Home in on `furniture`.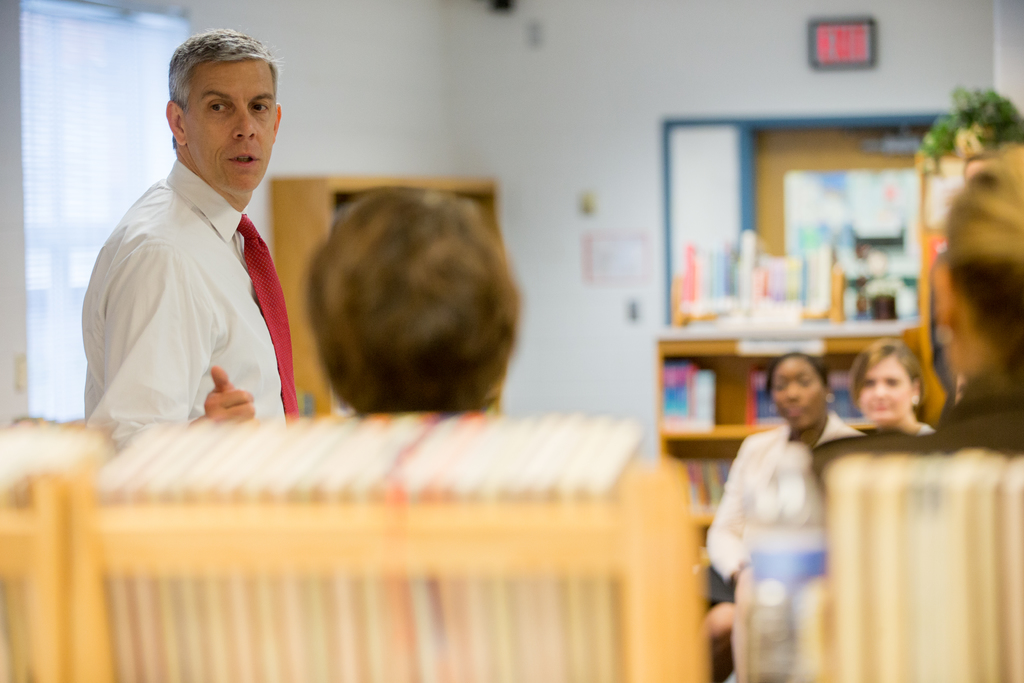
Homed in at bbox(655, 320, 948, 551).
